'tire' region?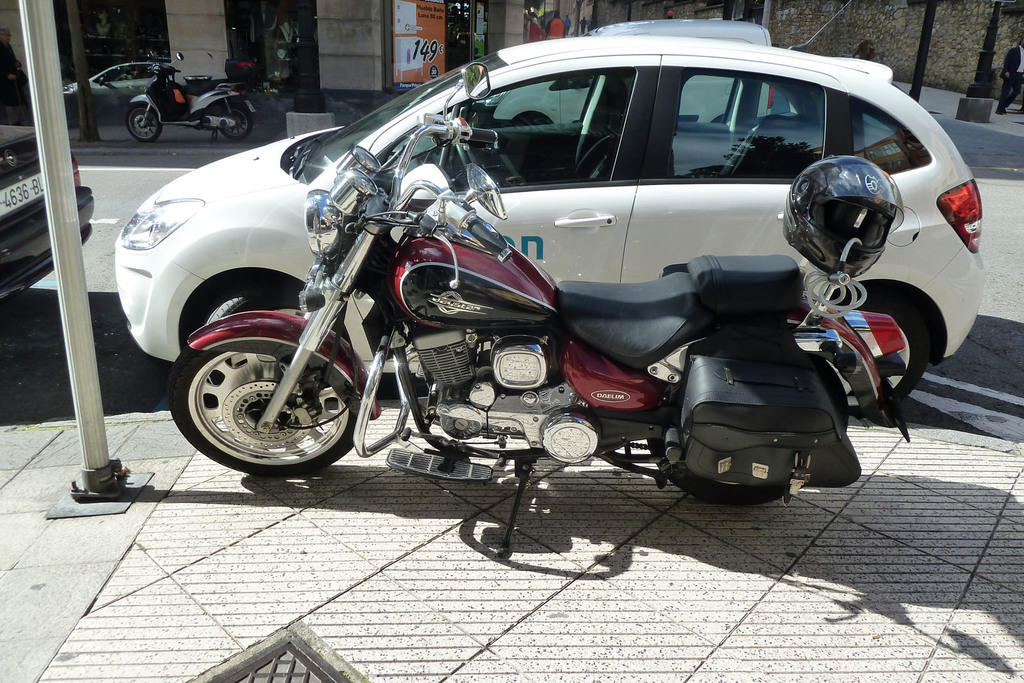
(x1=648, y1=402, x2=798, y2=508)
